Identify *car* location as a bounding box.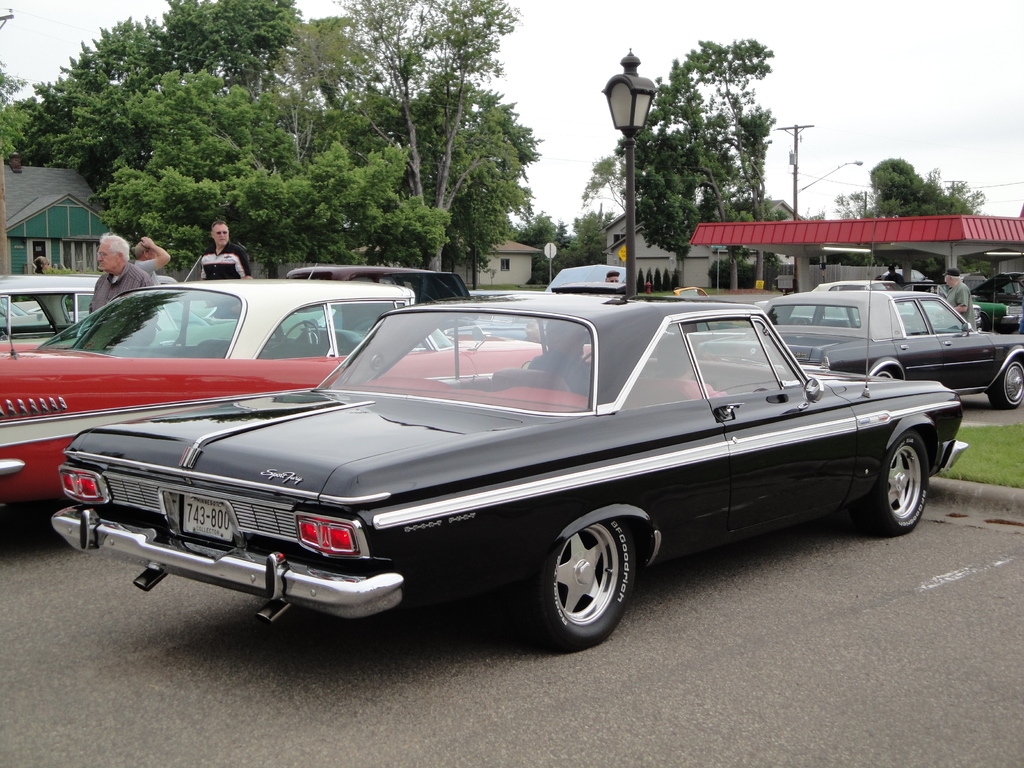
0, 273, 592, 508.
